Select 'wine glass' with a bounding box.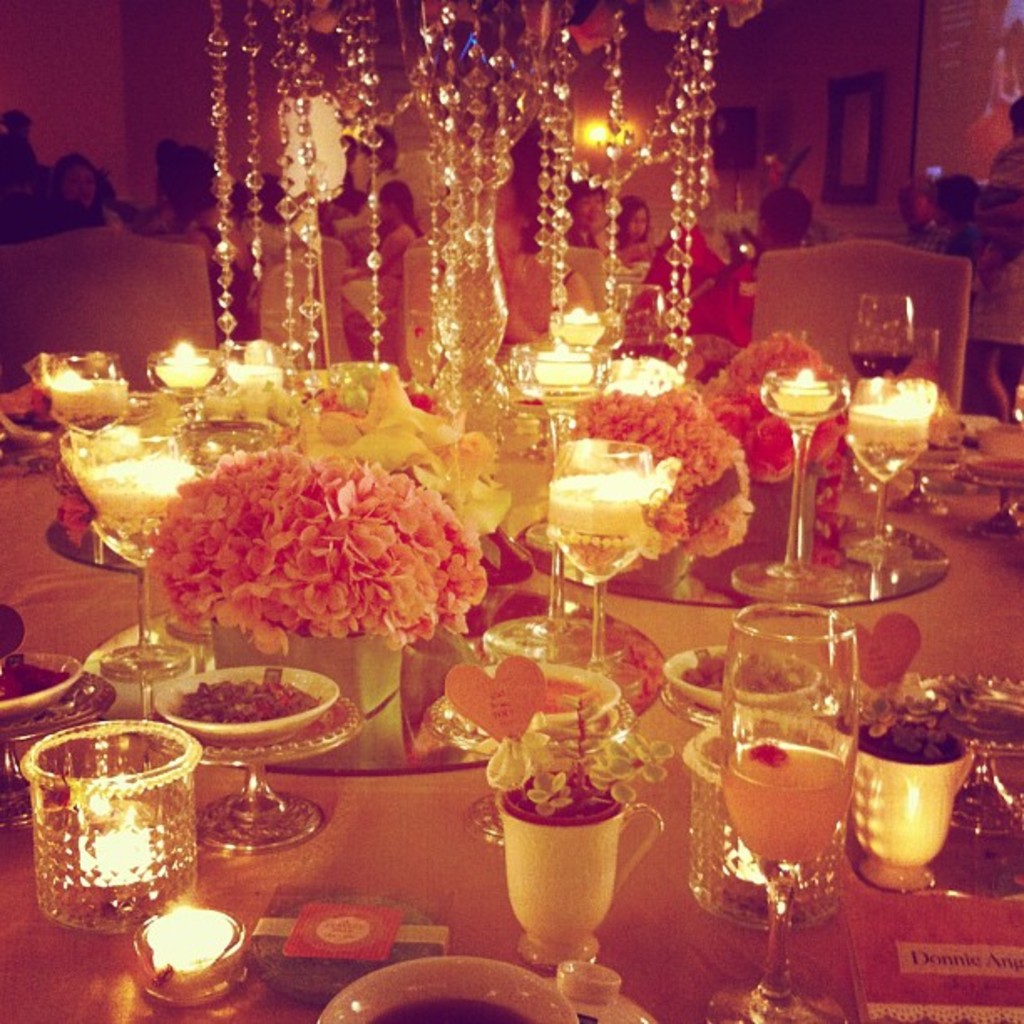
l=838, t=376, r=919, b=589.
